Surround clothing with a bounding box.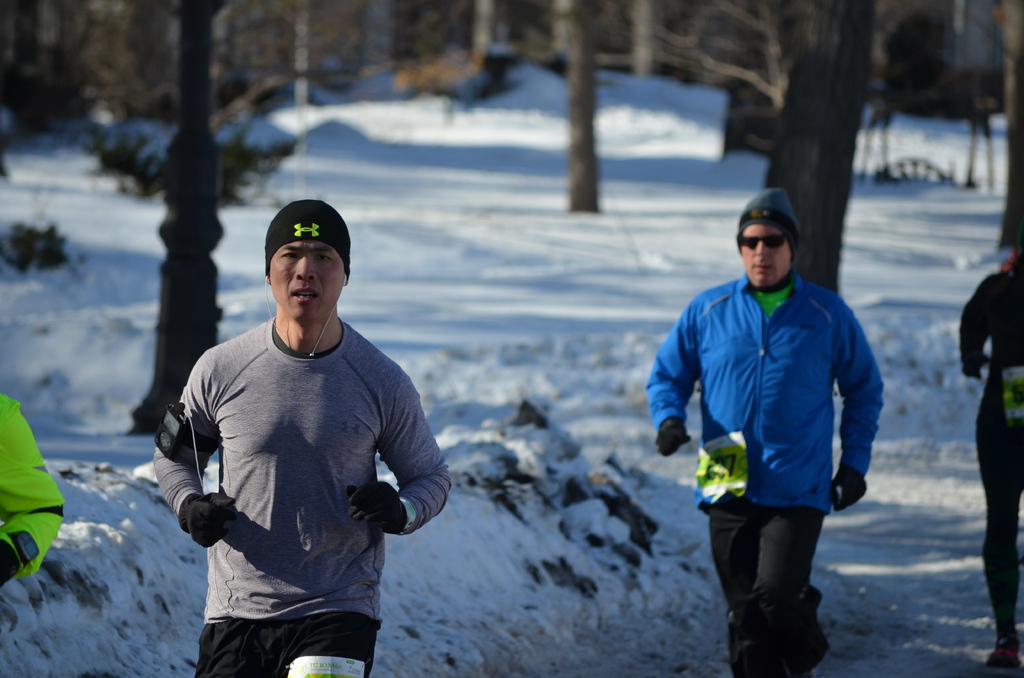
[x1=645, y1=266, x2=884, y2=677].
